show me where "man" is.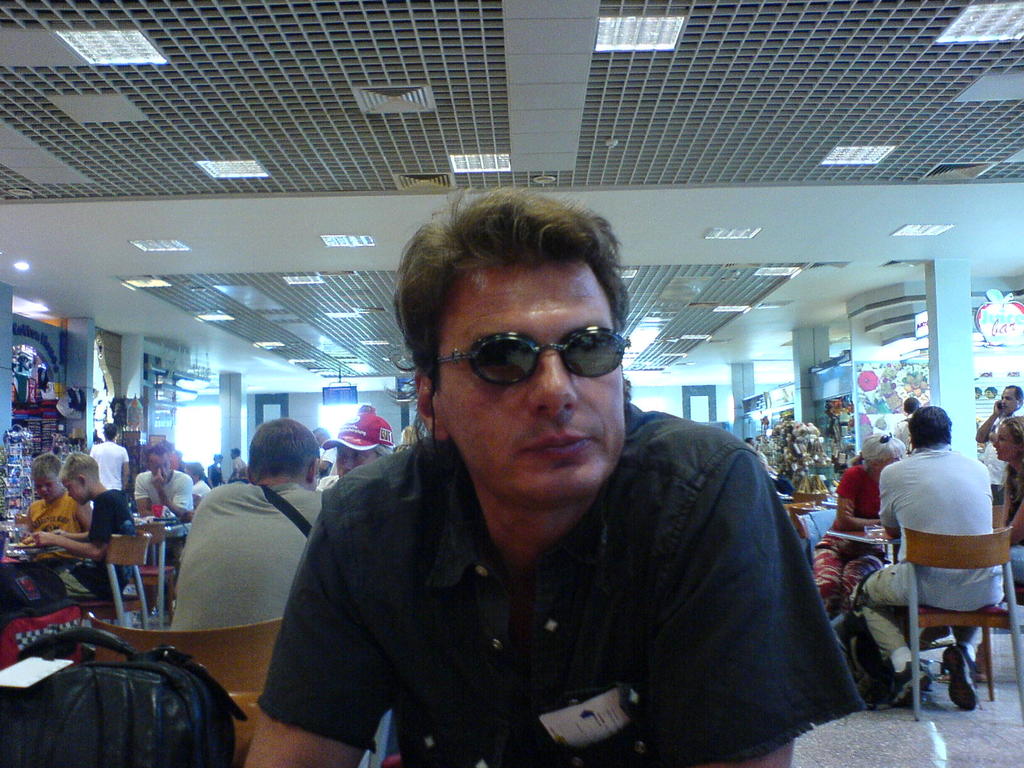
"man" is at box=[244, 225, 864, 755].
